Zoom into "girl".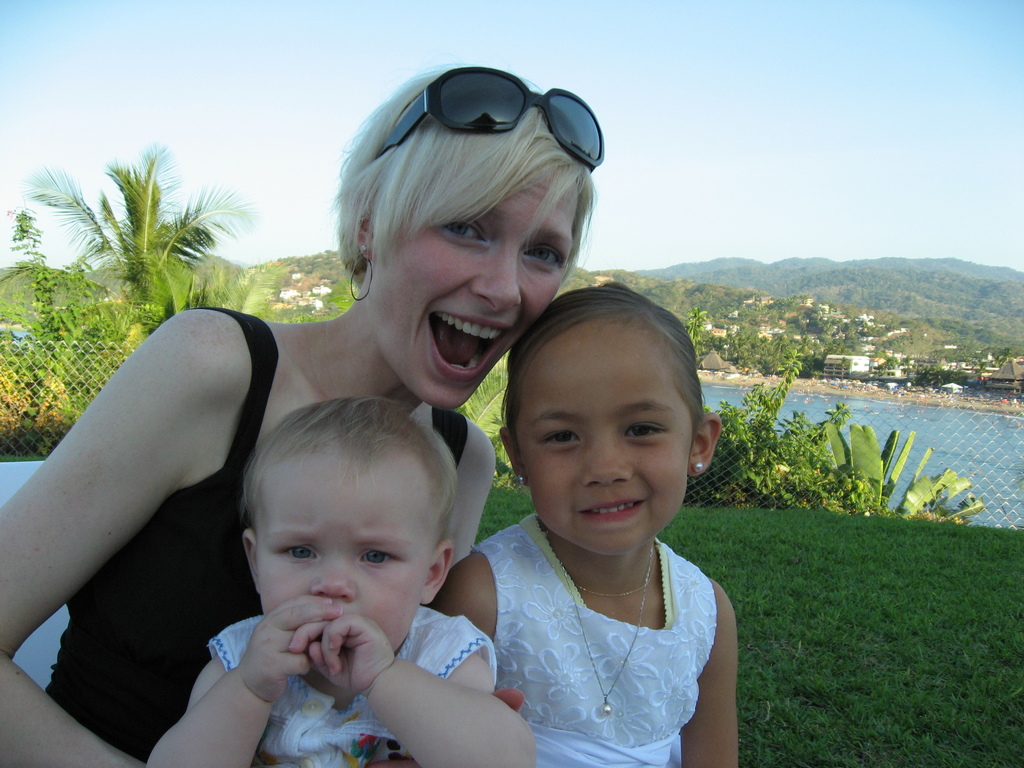
Zoom target: [x1=146, y1=392, x2=533, y2=767].
